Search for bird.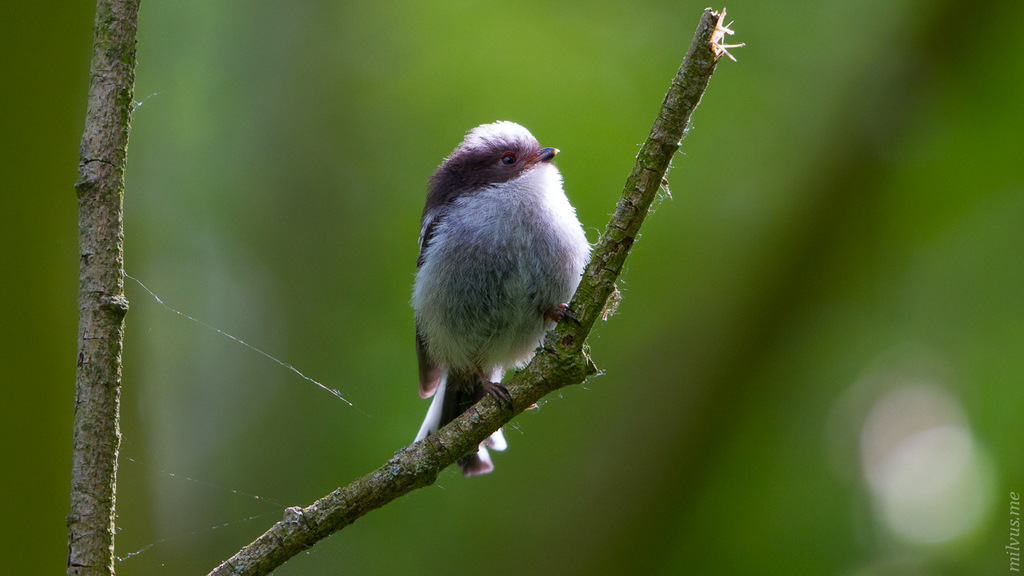
Found at left=405, top=114, right=598, bottom=480.
